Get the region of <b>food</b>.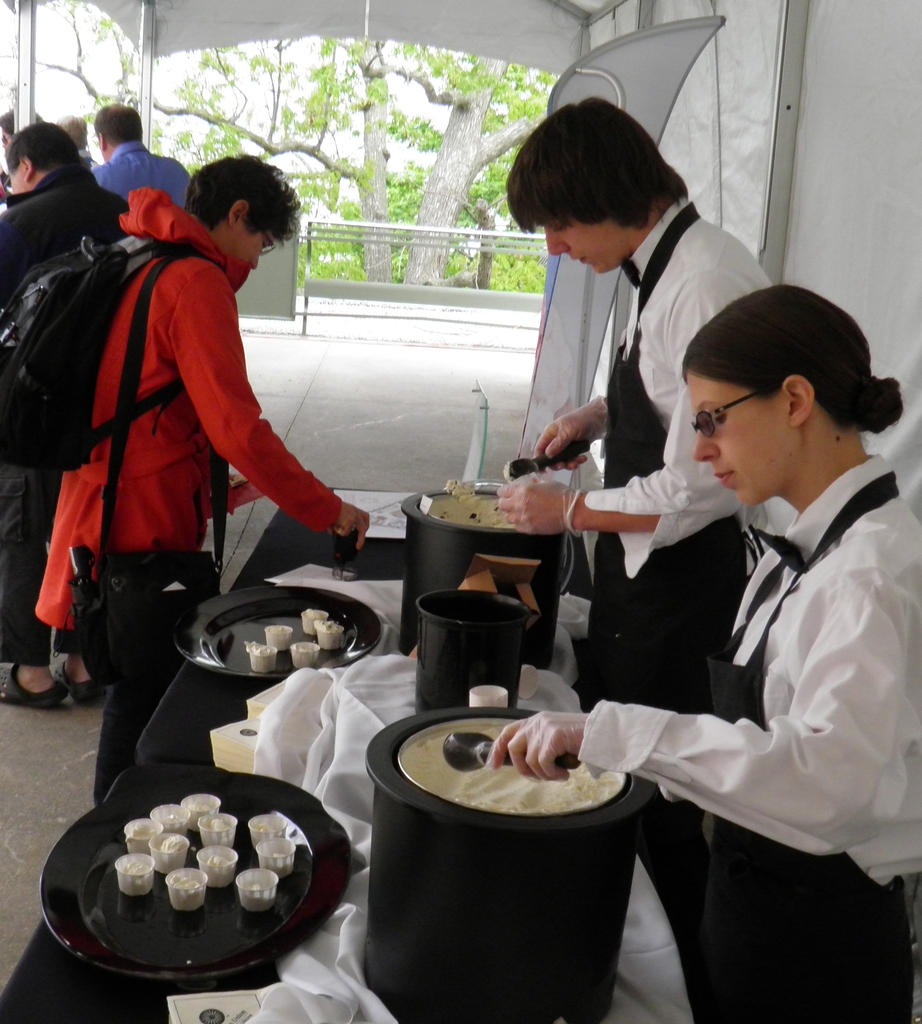
rect(160, 833, 190, 852).
